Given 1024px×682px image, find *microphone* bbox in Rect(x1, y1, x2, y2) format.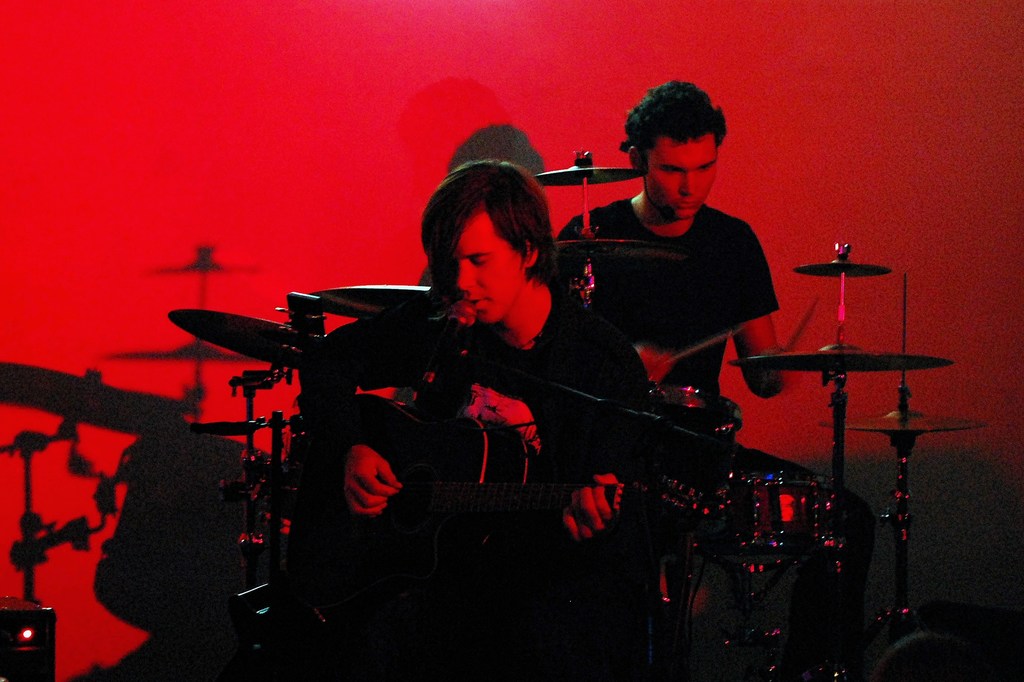
Rect(423, 296, 477, 393).
